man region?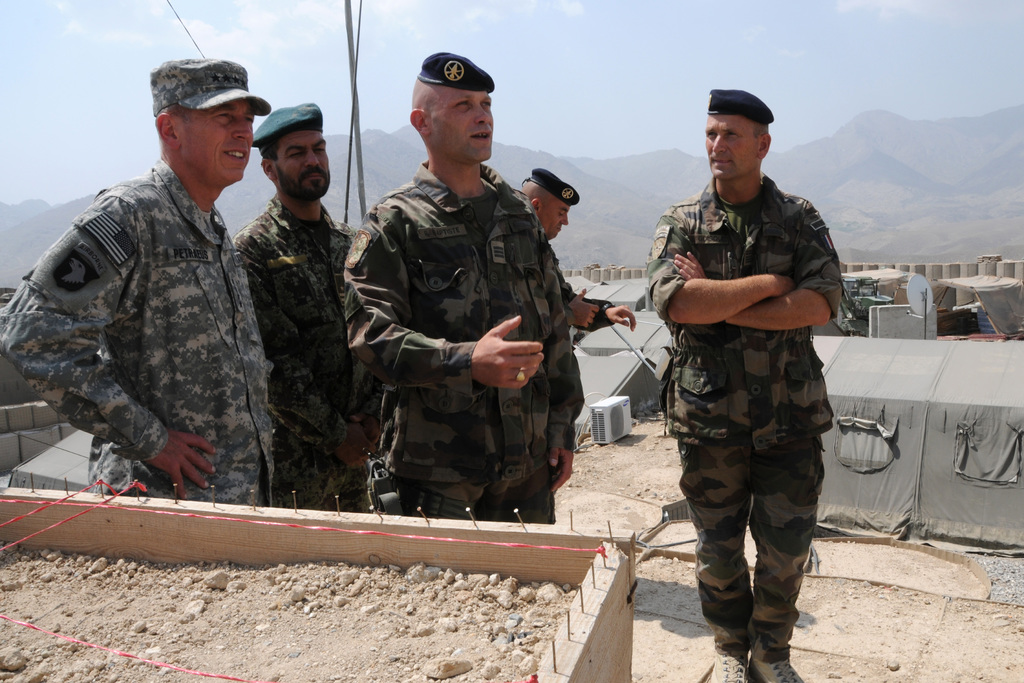
[0,54,280,523]
